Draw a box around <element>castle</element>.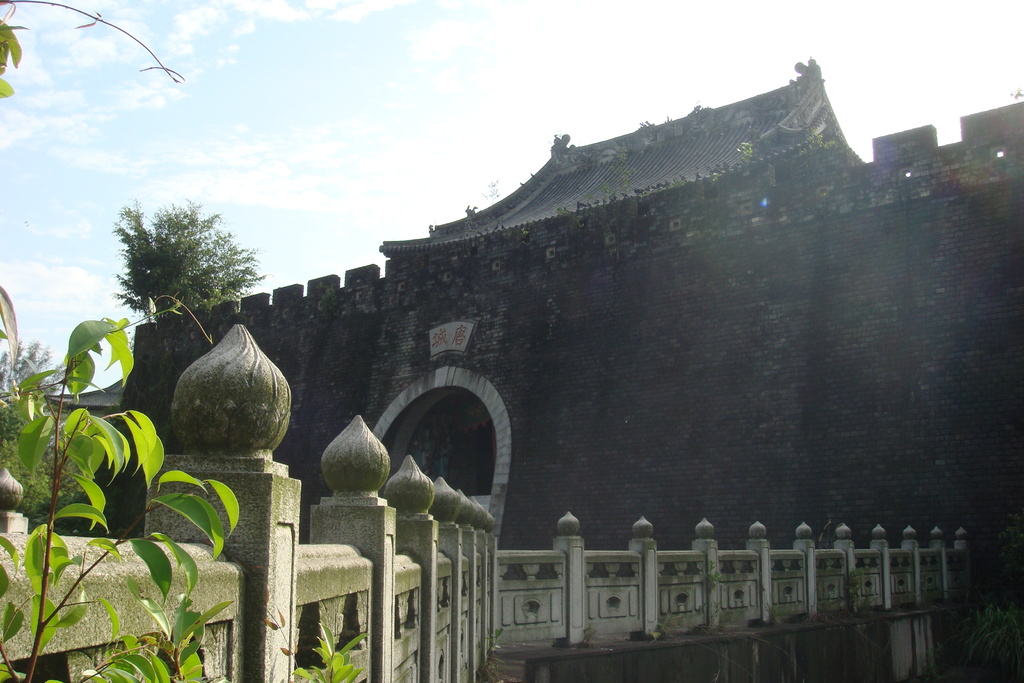
{"left": 127, "top": 60, "right": 1023, "bottom": 605}.
